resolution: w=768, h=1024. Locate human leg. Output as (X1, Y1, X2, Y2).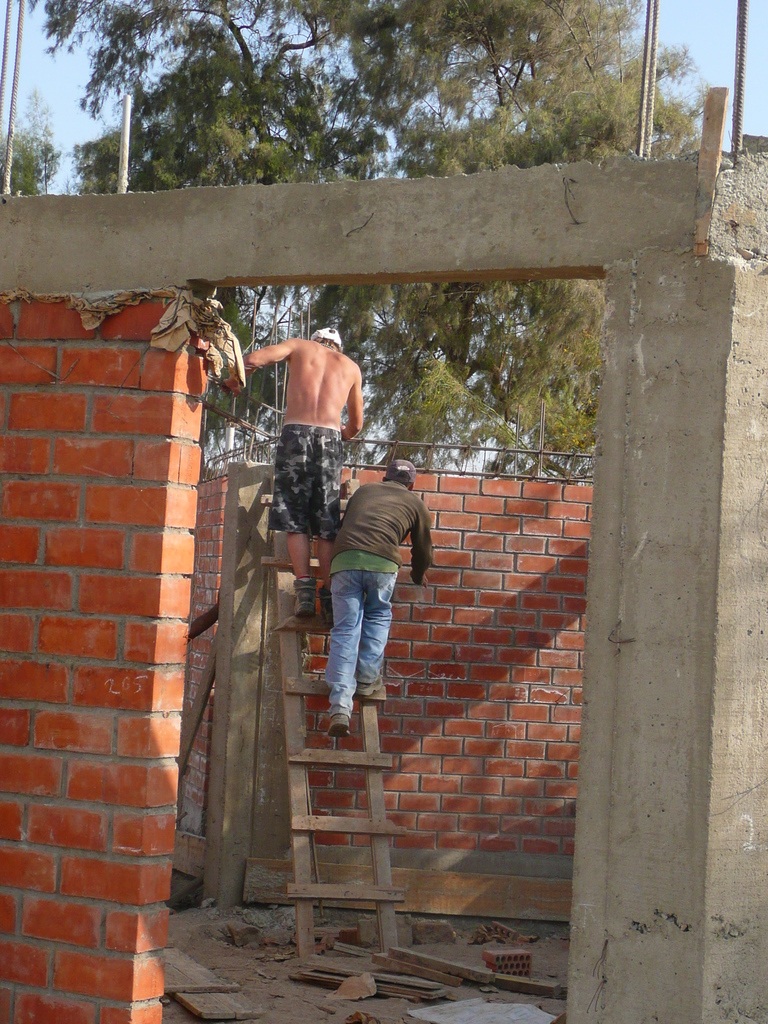
(301, 429, 345, 606).
